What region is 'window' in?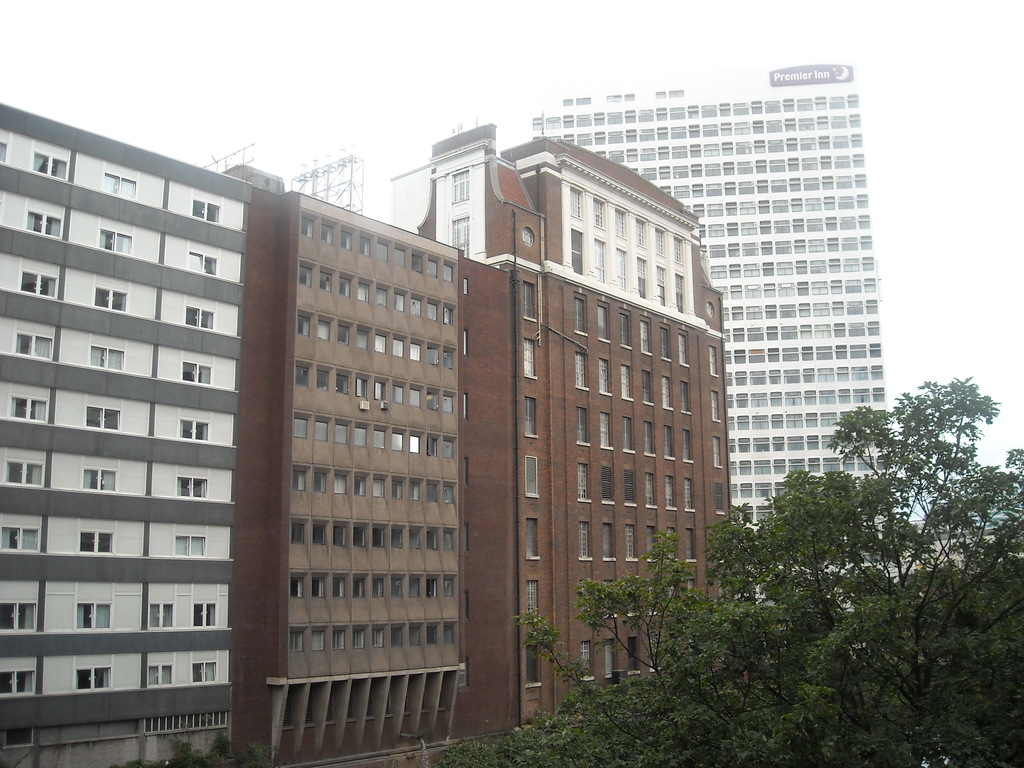
(x1=738, y1=141, x2=749, y2=155).
